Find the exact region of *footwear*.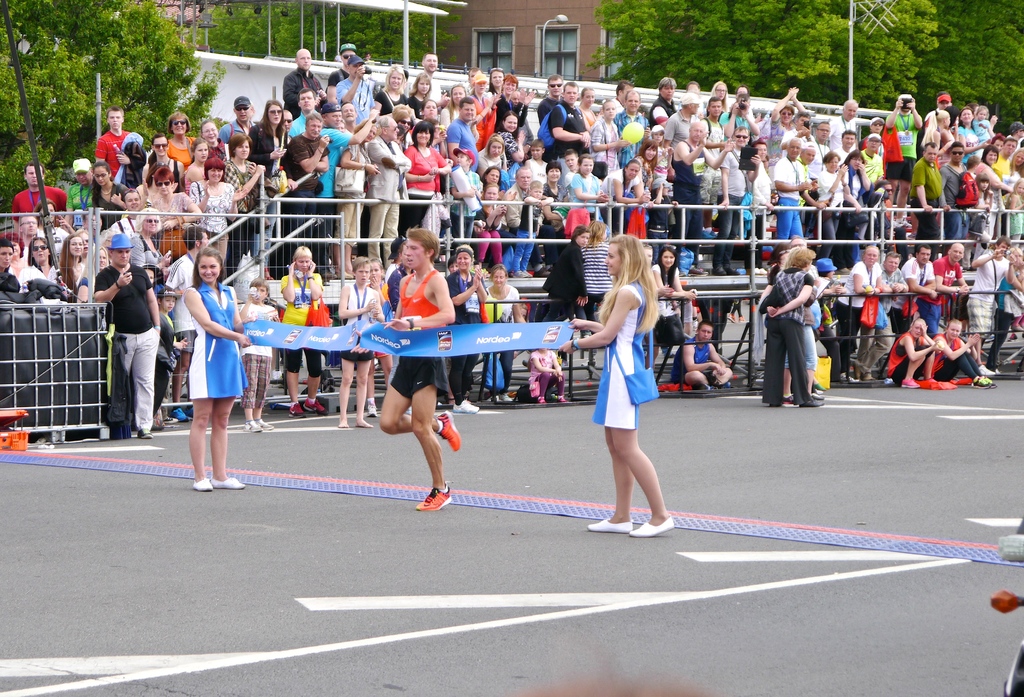
Exact region: [x1=255, y1=420, x2=273, y2=432].
